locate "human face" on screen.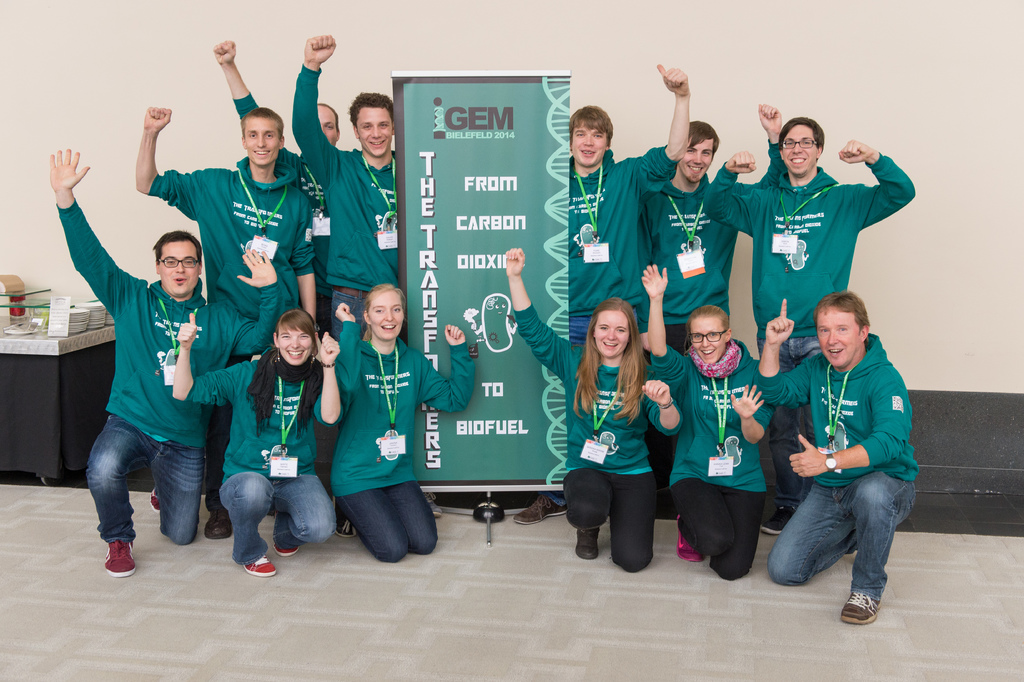
On screen at [left=690, top=317, right=724, bottom=361].
